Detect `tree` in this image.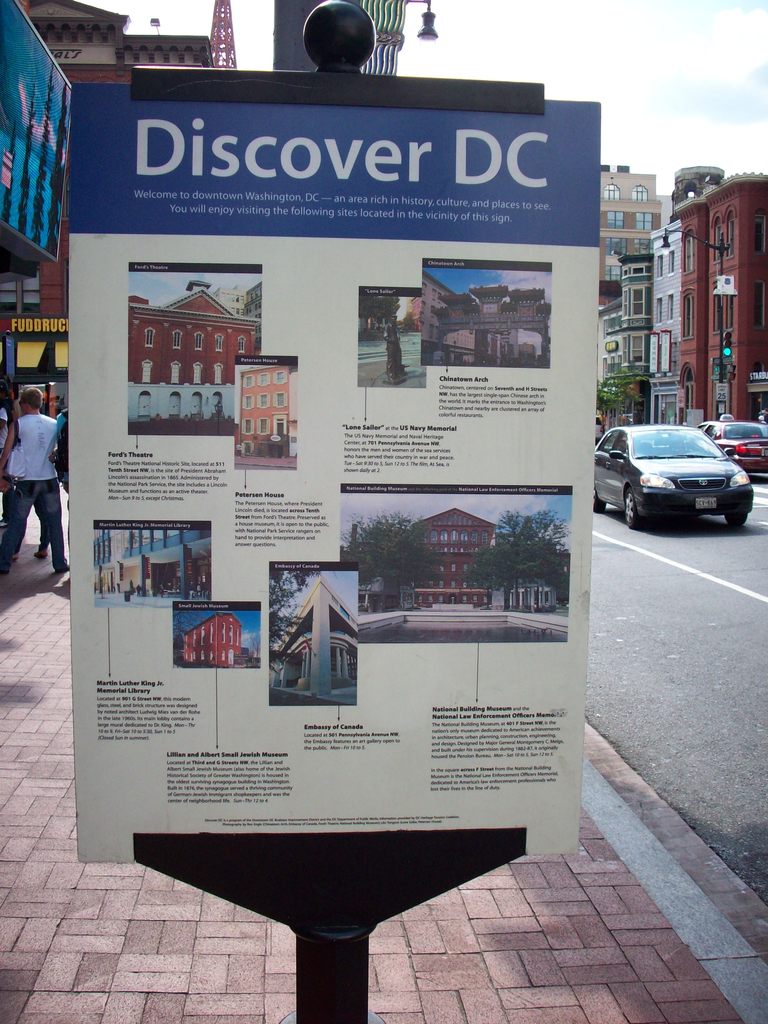
Detection: left=588, top=365, right=650, bottom=436.
